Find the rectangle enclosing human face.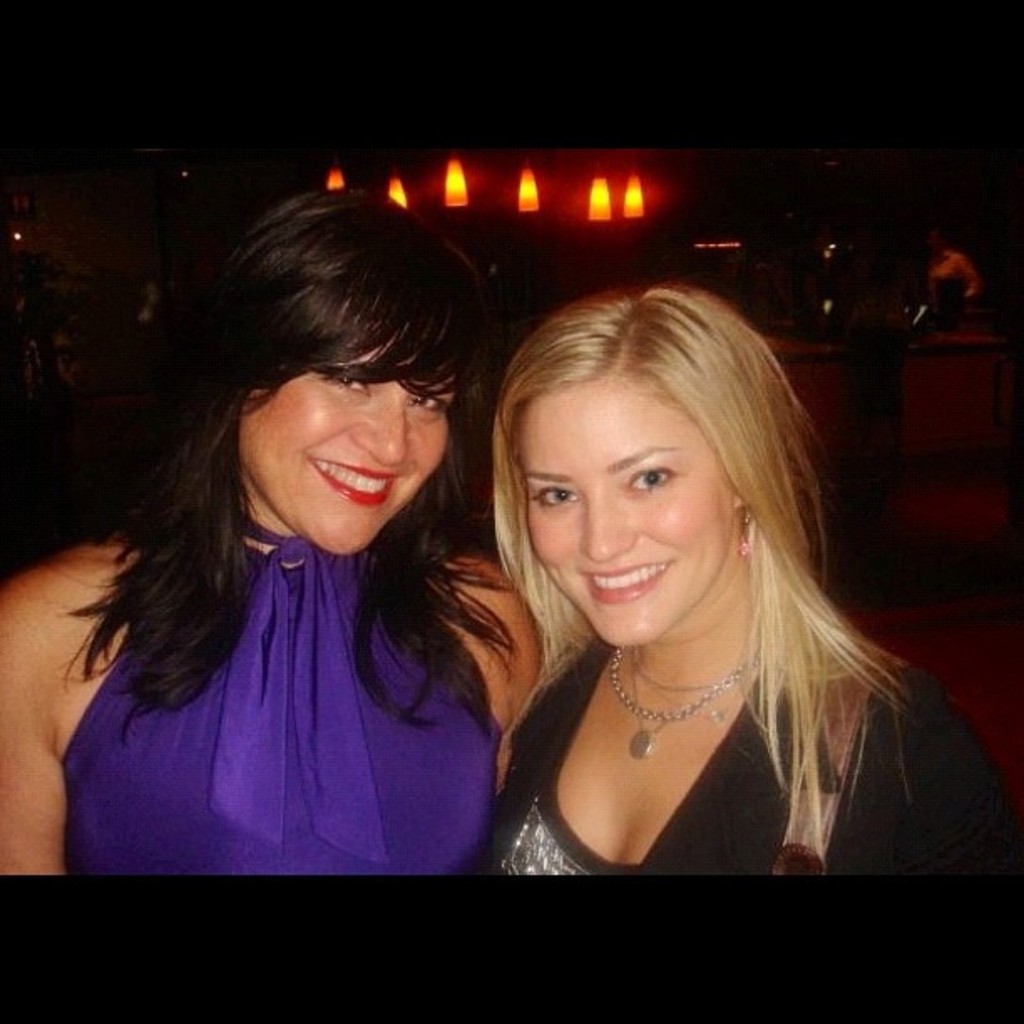
[left=228, top=346, right=447, bottom=552].
